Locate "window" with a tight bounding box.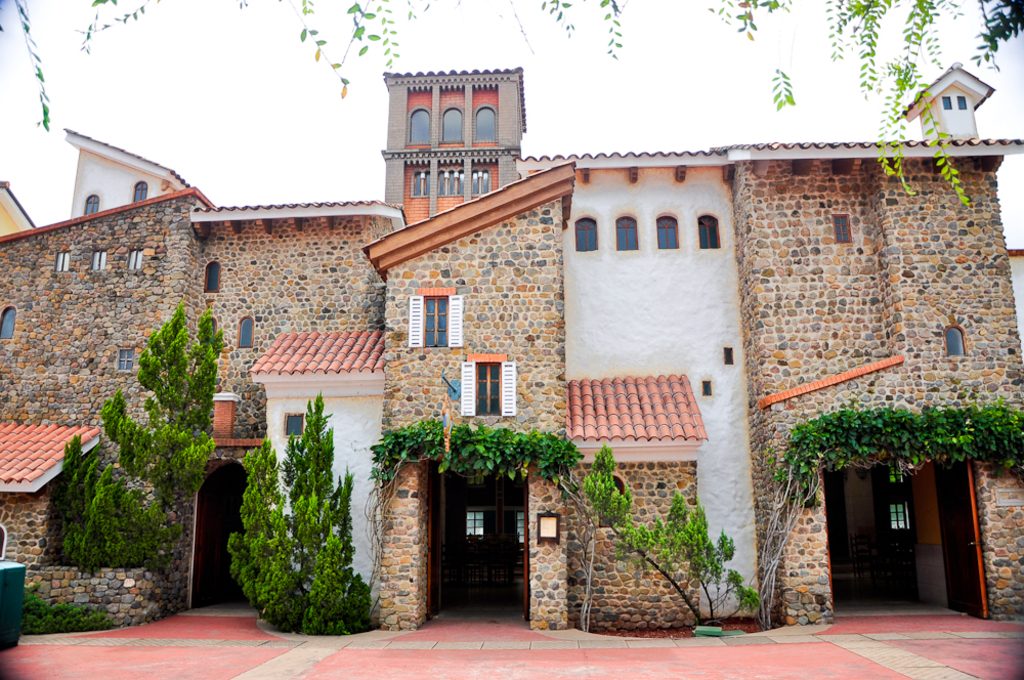
locate(464, 510, 484, 541).
